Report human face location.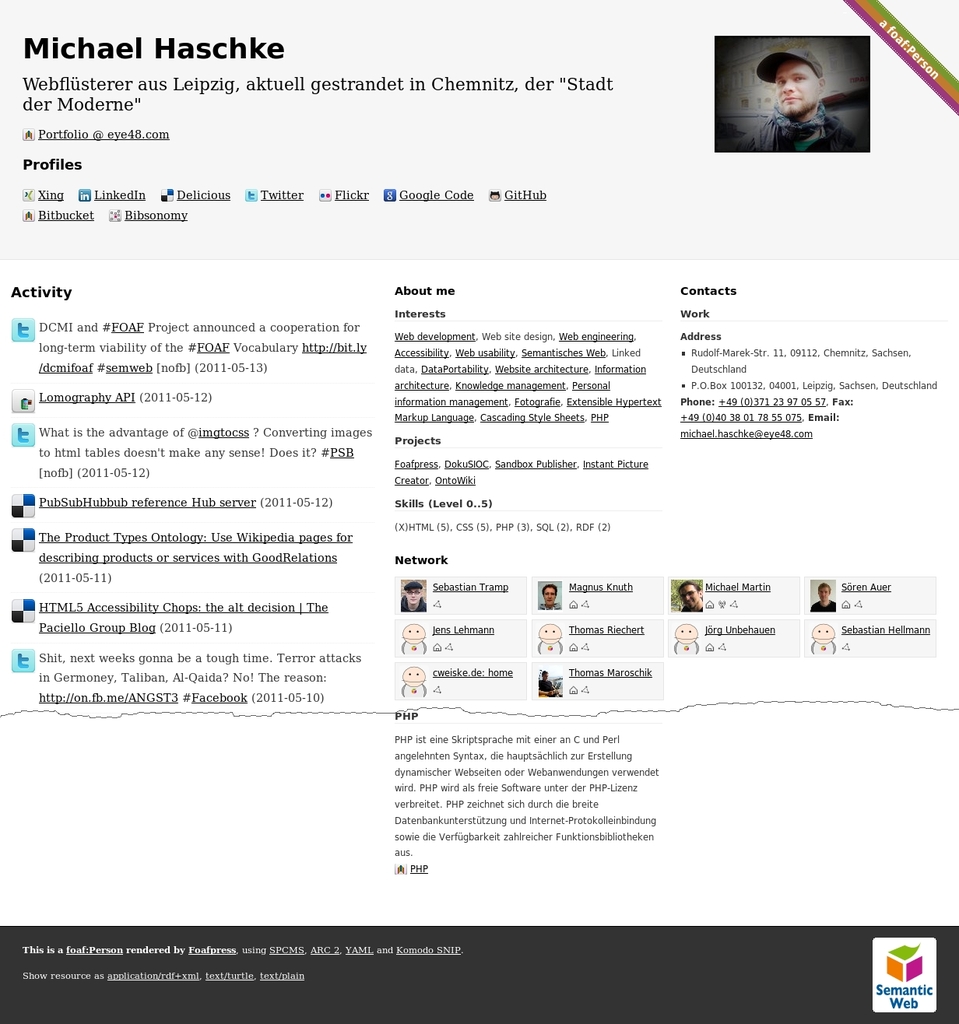
Report: box(543, 586, 555, 604).
